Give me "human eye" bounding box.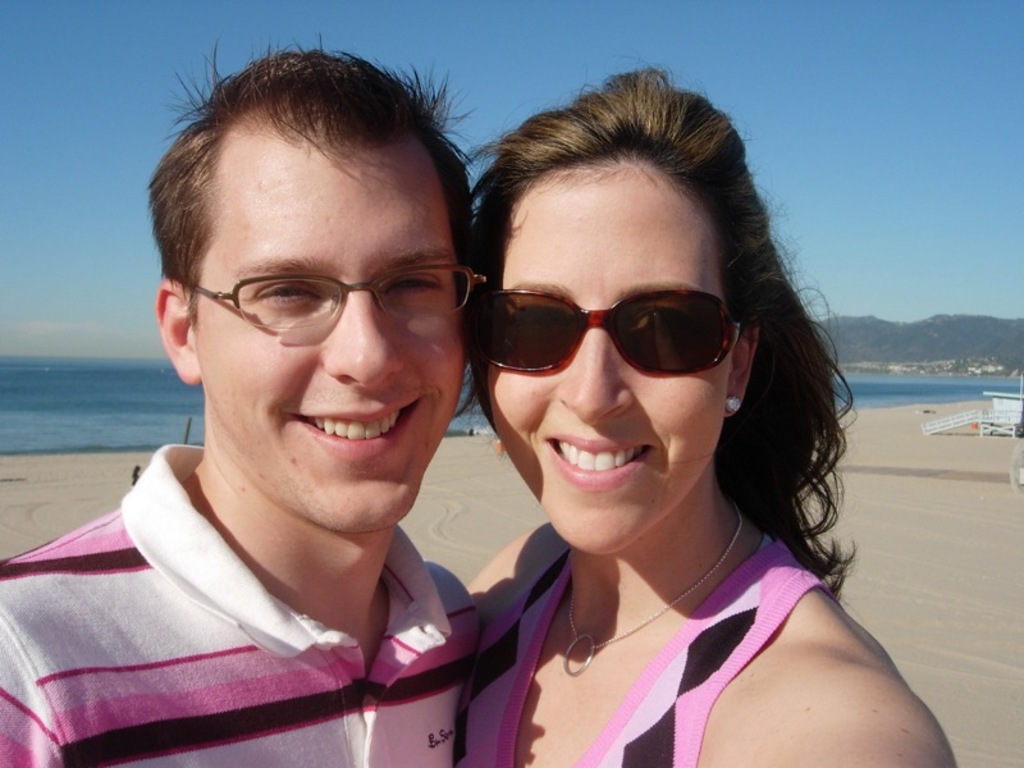
<bbox>495, 293, 575, 338</bbox>.
